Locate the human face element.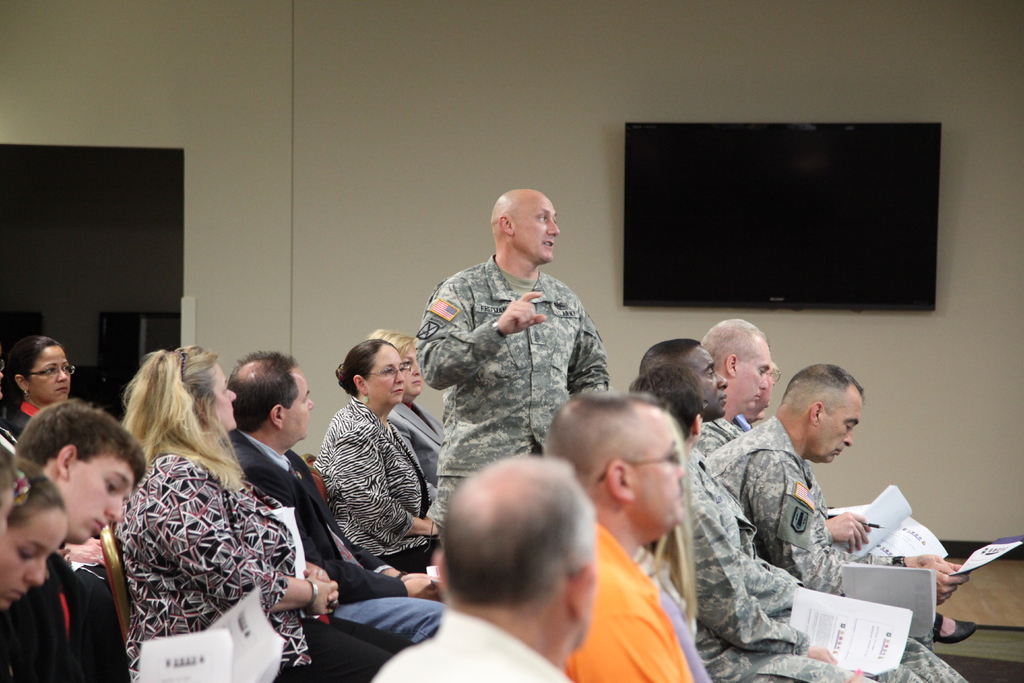
Element bbox: [x1=287, y1=370, x2=310, y2=446].
